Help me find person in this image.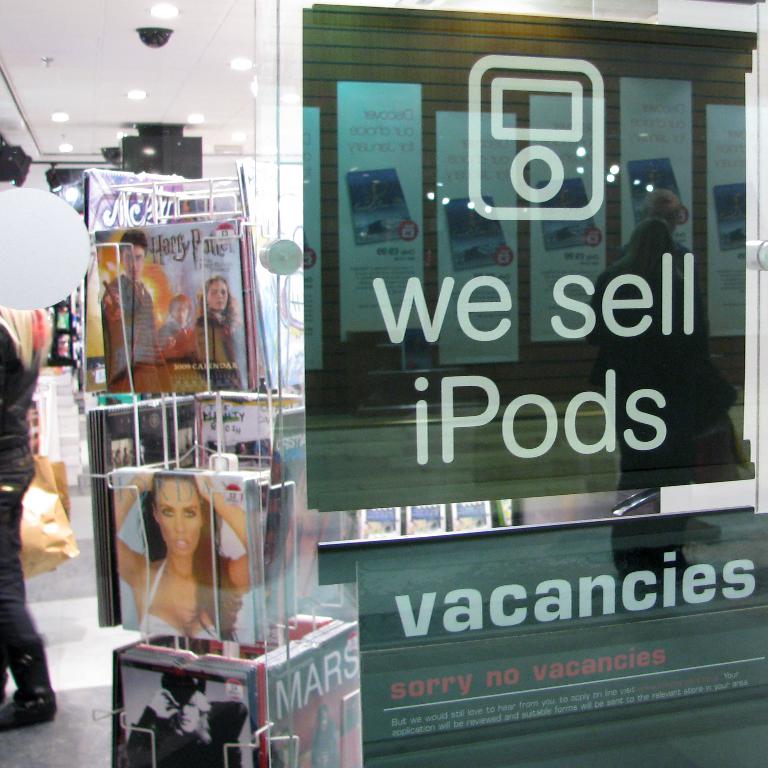
Found it: (619,187,740,545).
